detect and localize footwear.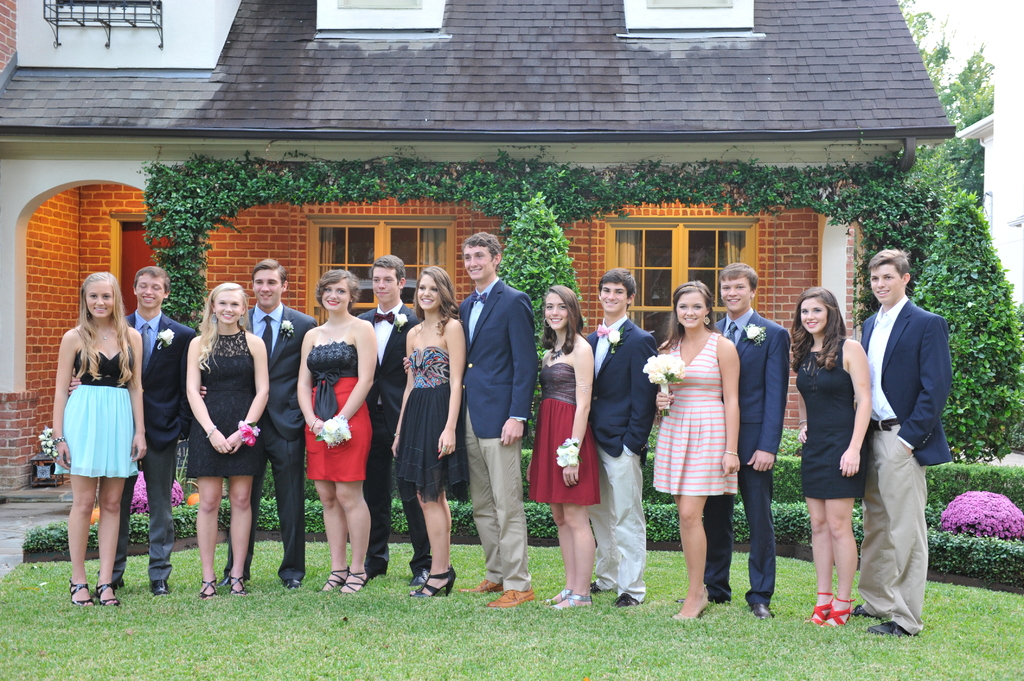
Localized at (x1=286, y1=578, x2=301, y2=588).
